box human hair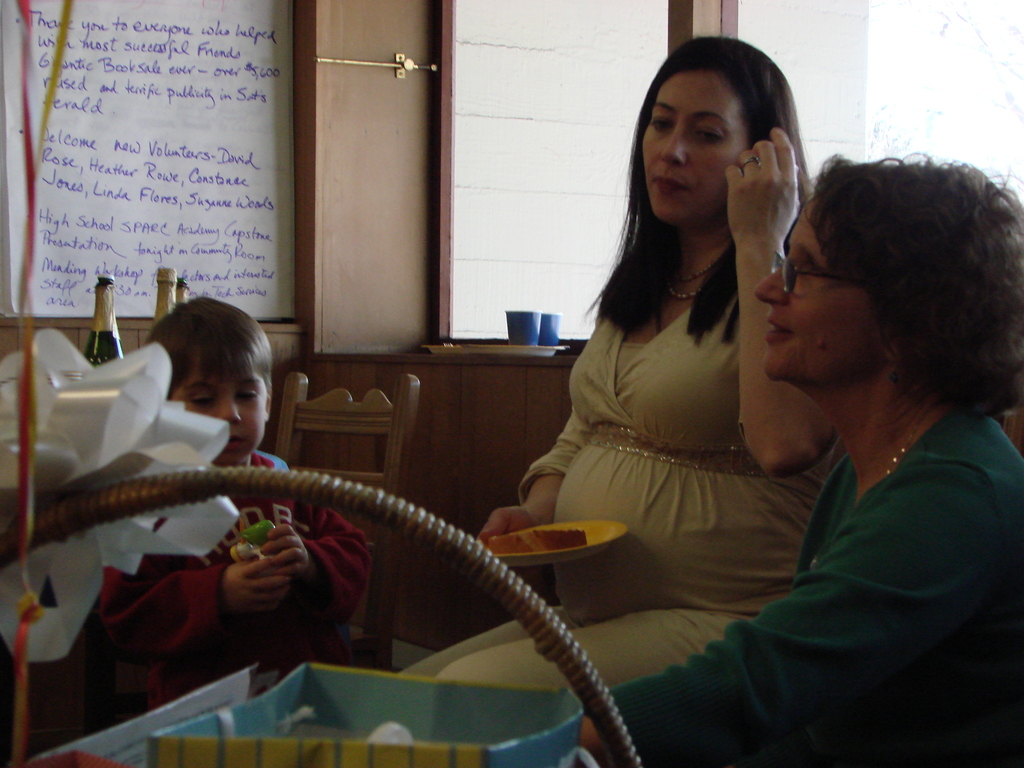
detection(781, 135, 1007, 447)
